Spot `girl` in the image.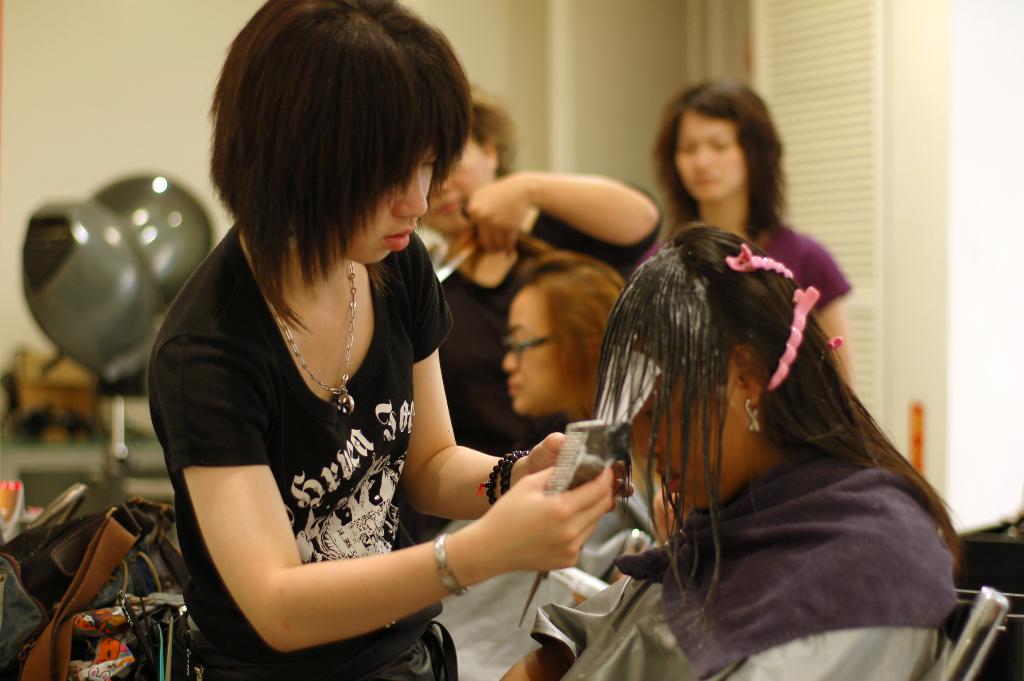
`girl` found at region(513, 231, 982, 680).
